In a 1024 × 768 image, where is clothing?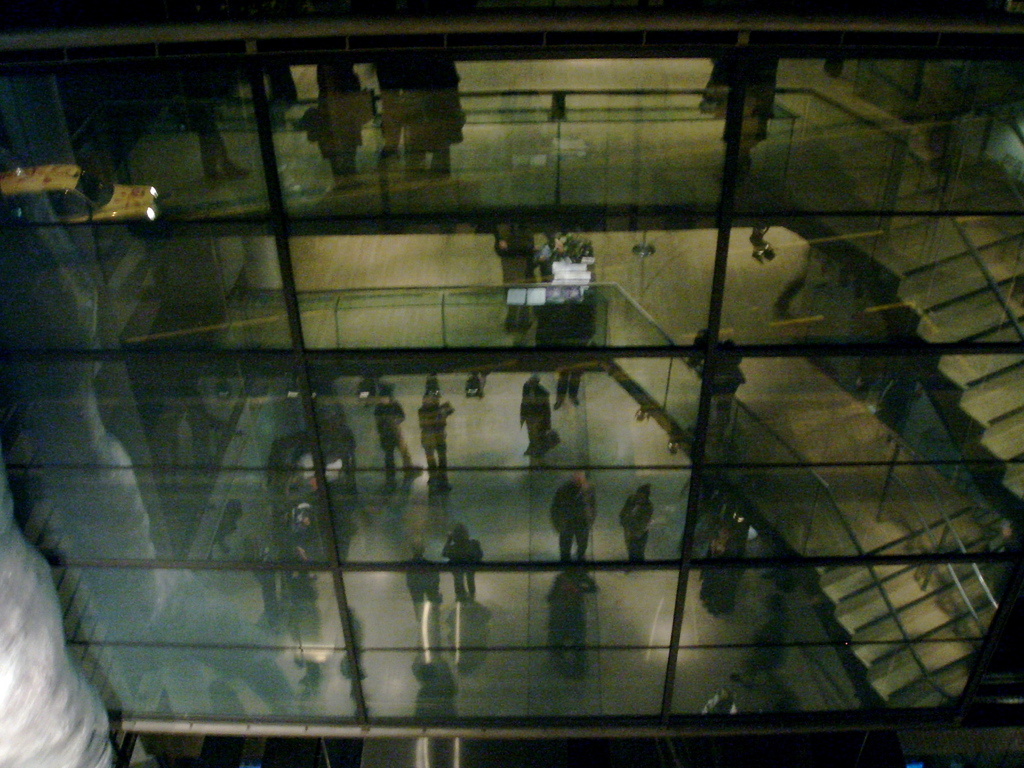
[399,108,433,180].
